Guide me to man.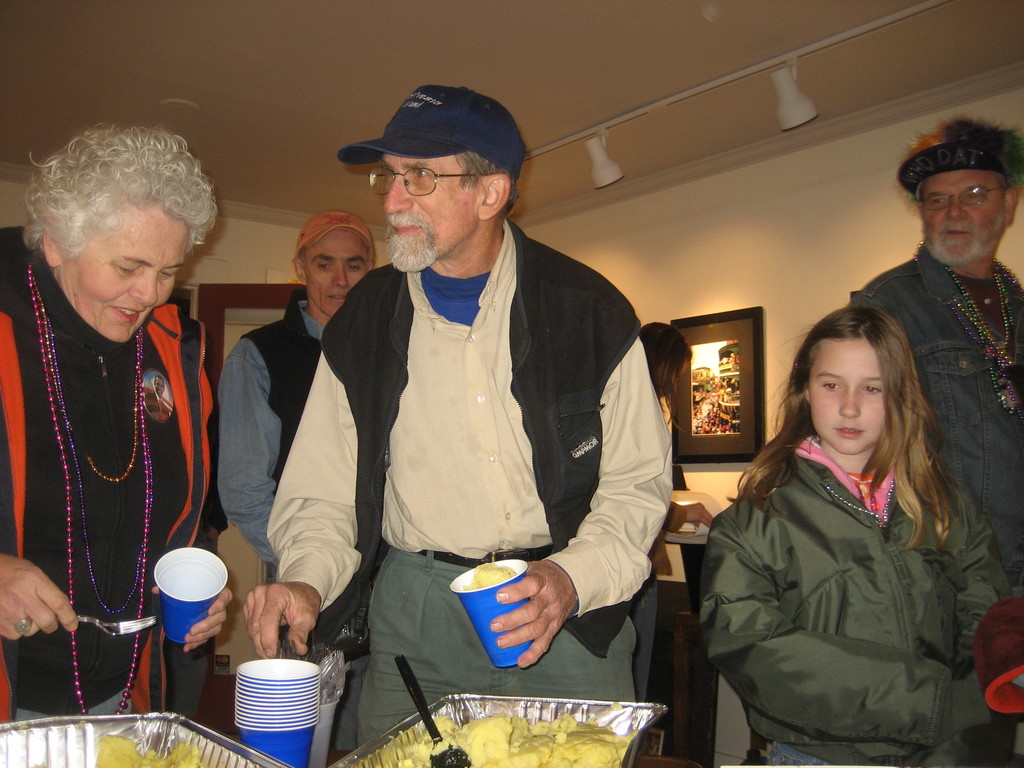
Guidance: <box>854,114,1023,594</box>.
